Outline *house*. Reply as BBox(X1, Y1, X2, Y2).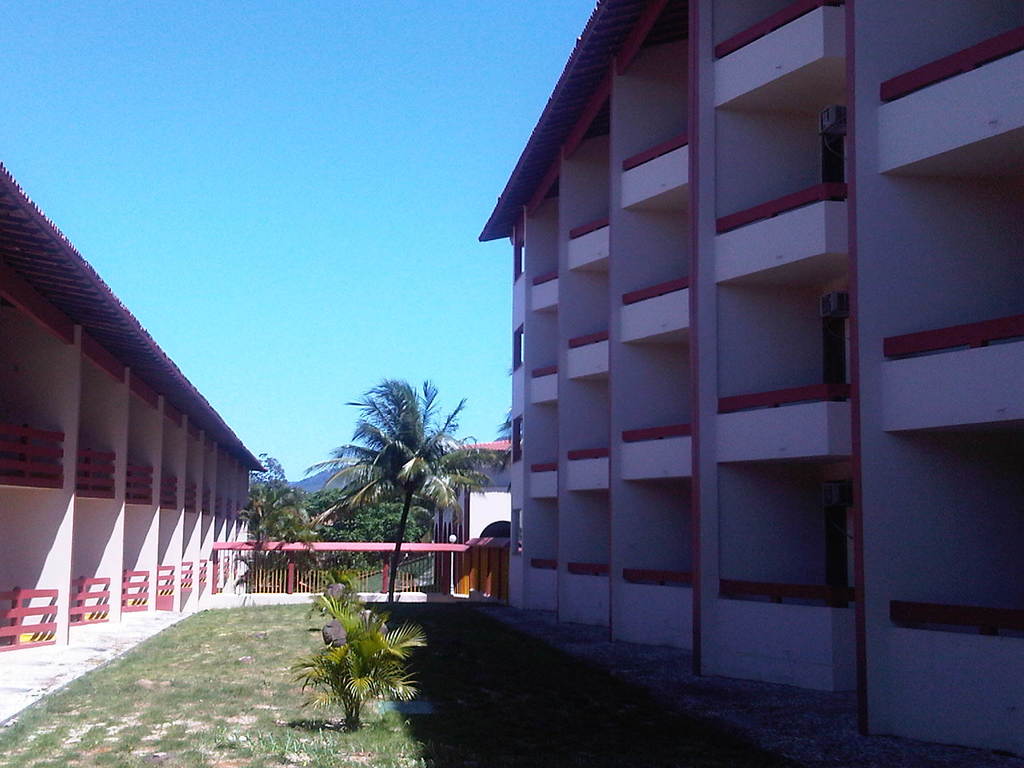
BBox(0, 139, 277, 680).
